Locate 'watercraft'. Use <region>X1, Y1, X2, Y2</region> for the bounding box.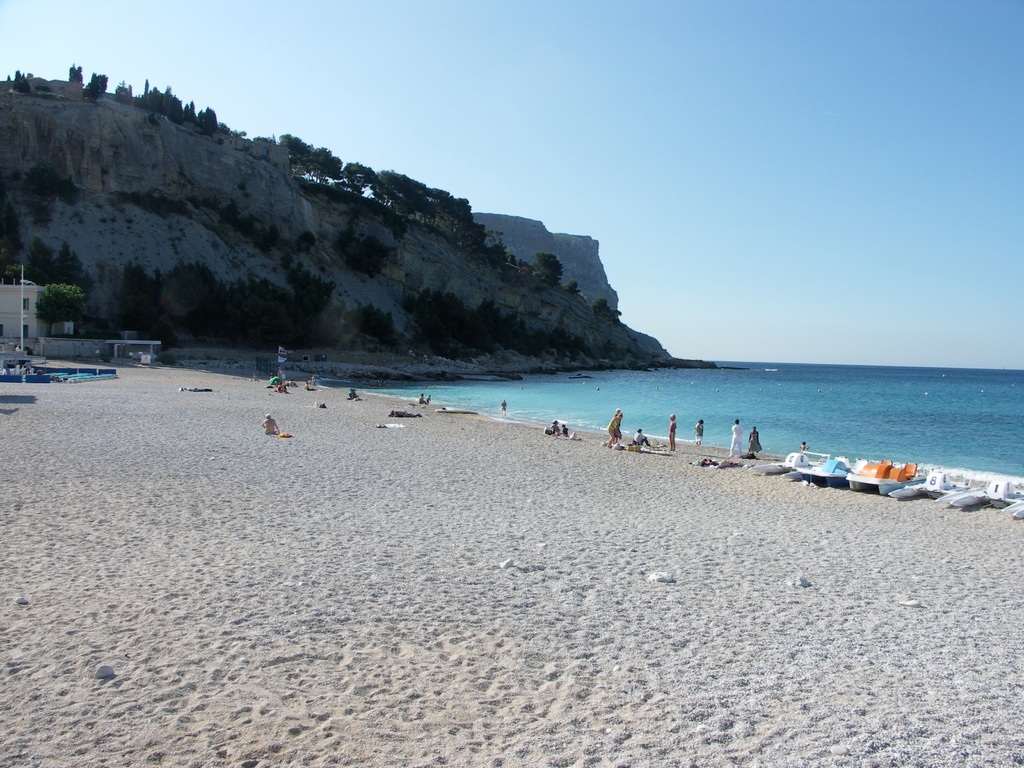
<region>758, 447, 832, 478</region>.
